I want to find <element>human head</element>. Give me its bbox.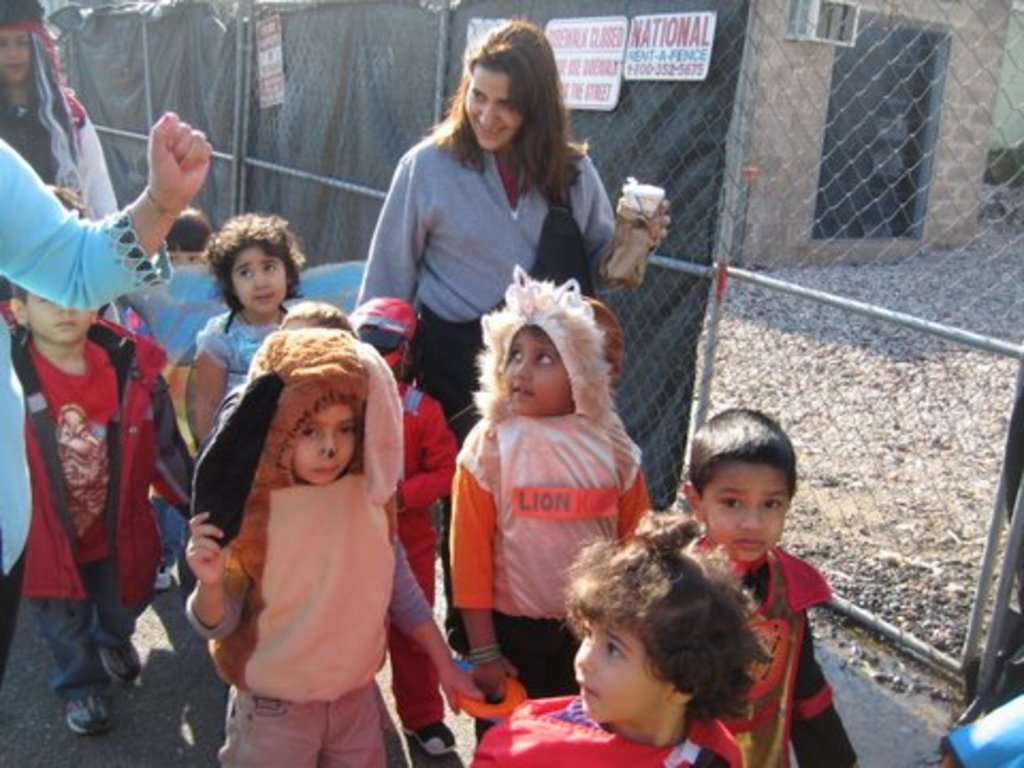
[left=273, top=333, right=371, bottom=486].
